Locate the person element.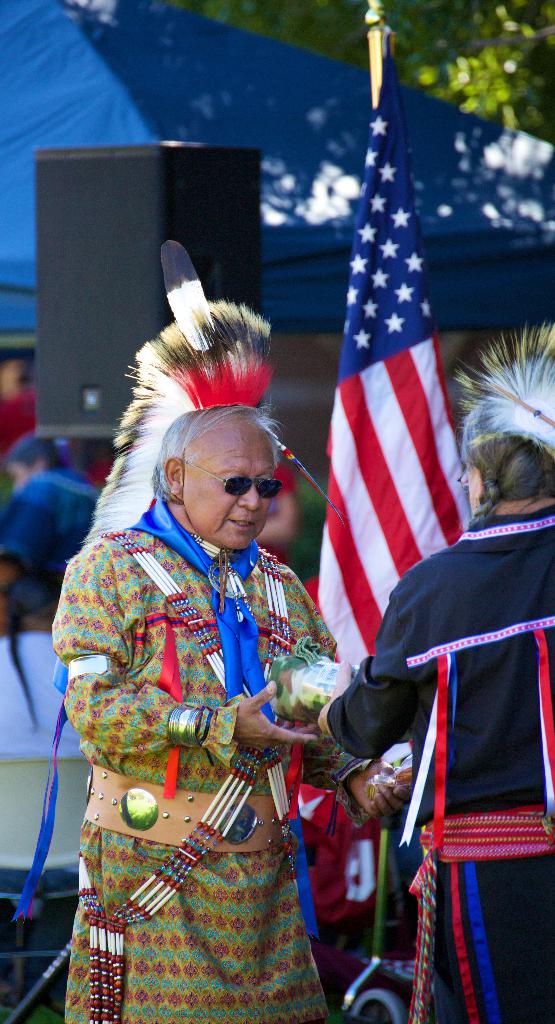
Element bbox: 307,311,554,1023.
